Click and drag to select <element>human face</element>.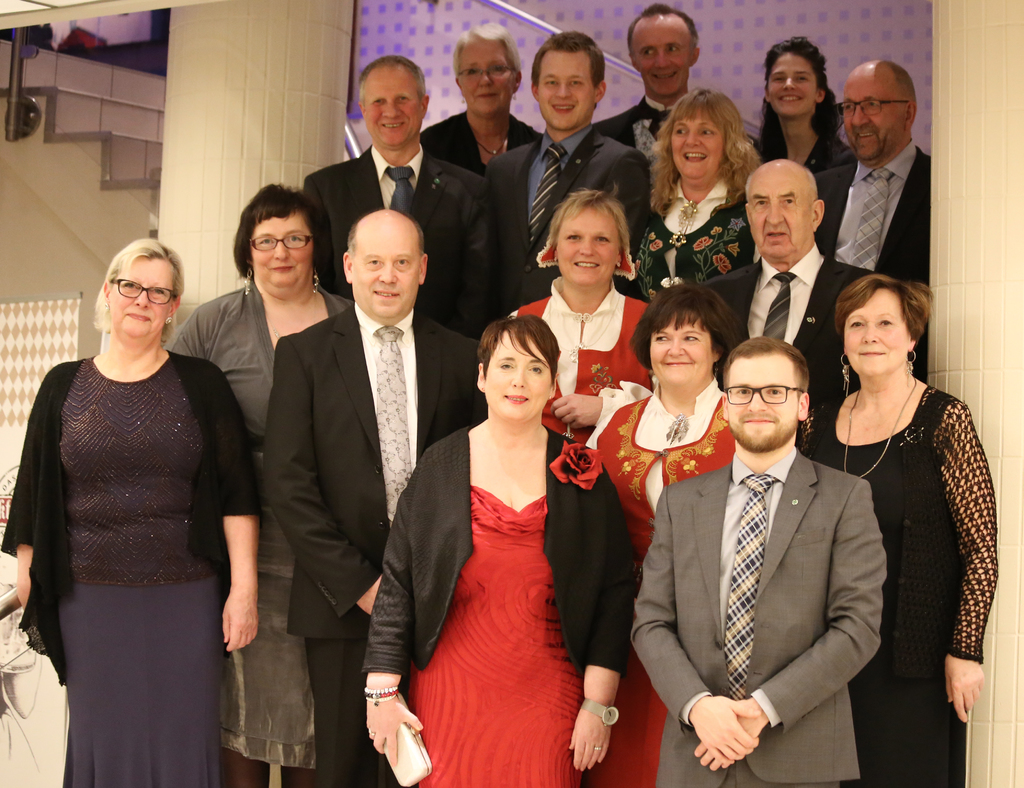
Selection: region(354, 217, 420, 316).
